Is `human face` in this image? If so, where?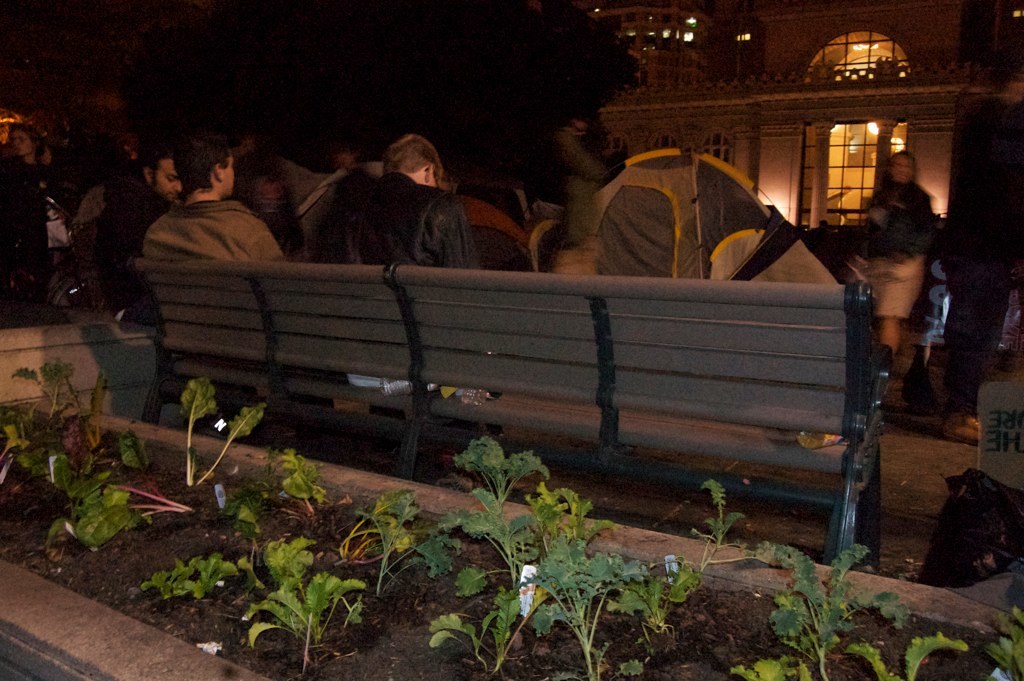
Yes, at 153 159 184 200.
